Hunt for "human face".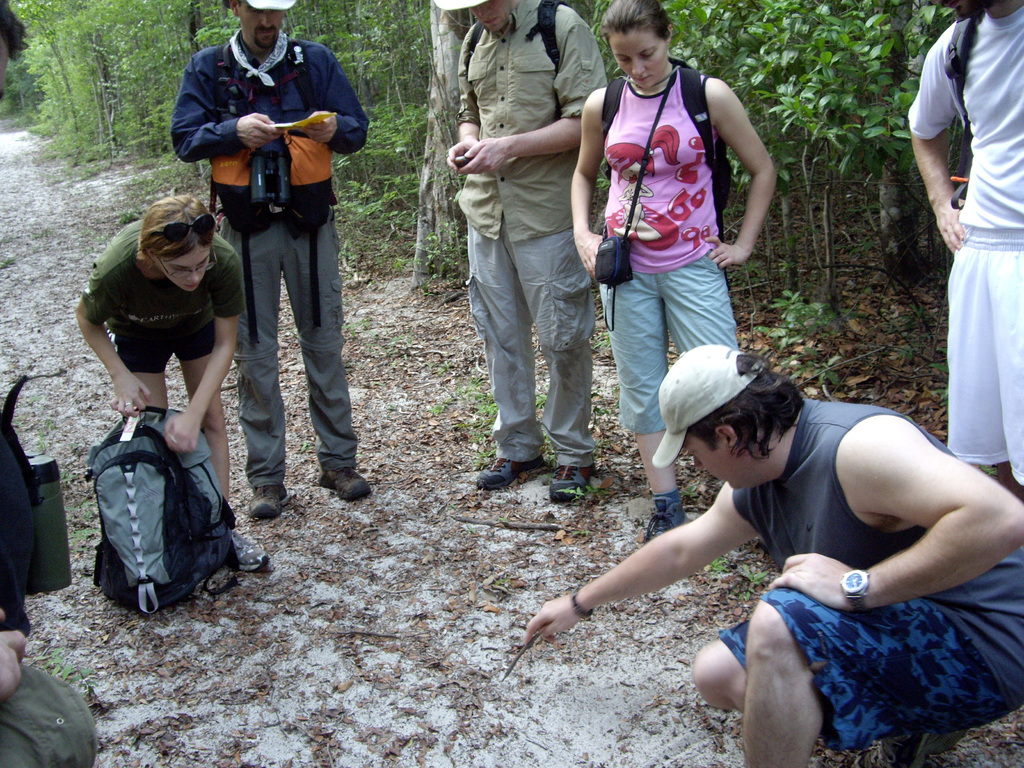
Hunted down at 616, 31, 665, 89.
